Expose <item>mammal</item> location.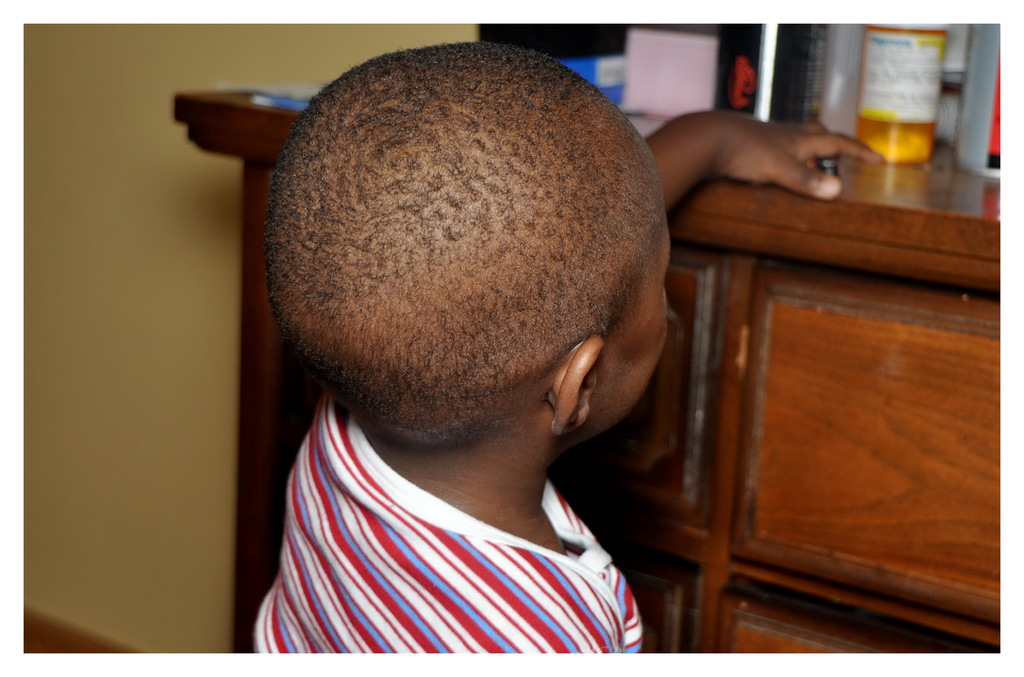
Exposed at {"x1": 141, "y1": 68, "x2": 774, "y2": 627}.
